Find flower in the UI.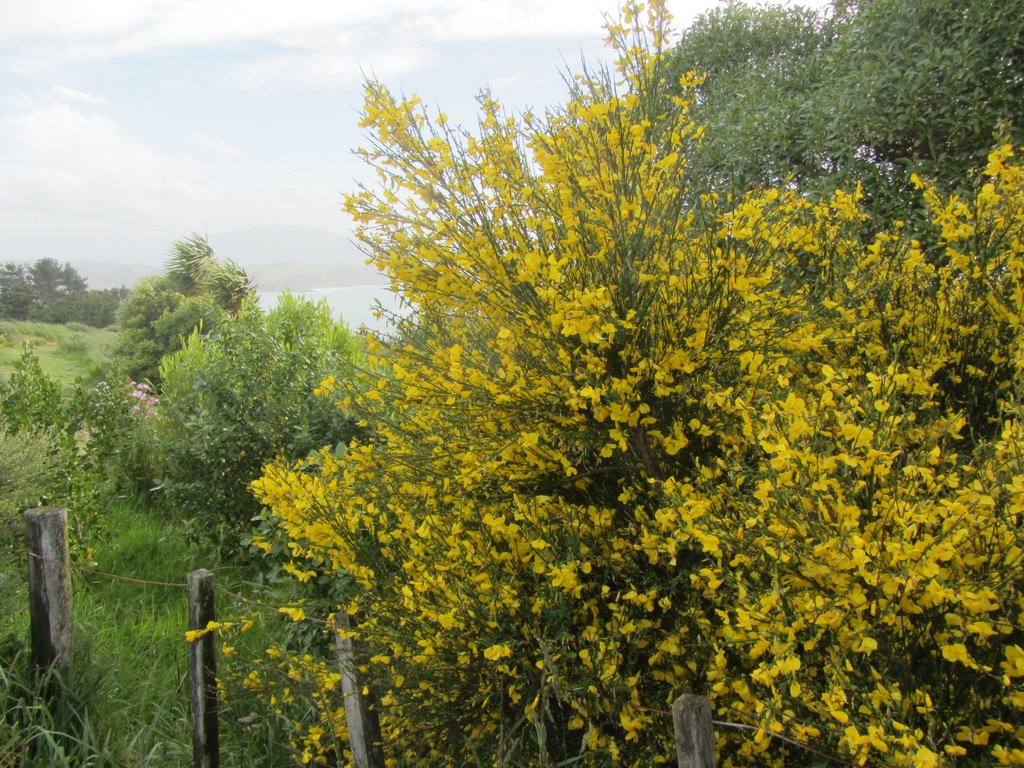
UI element at BBox(863, 725, 890, 753).
